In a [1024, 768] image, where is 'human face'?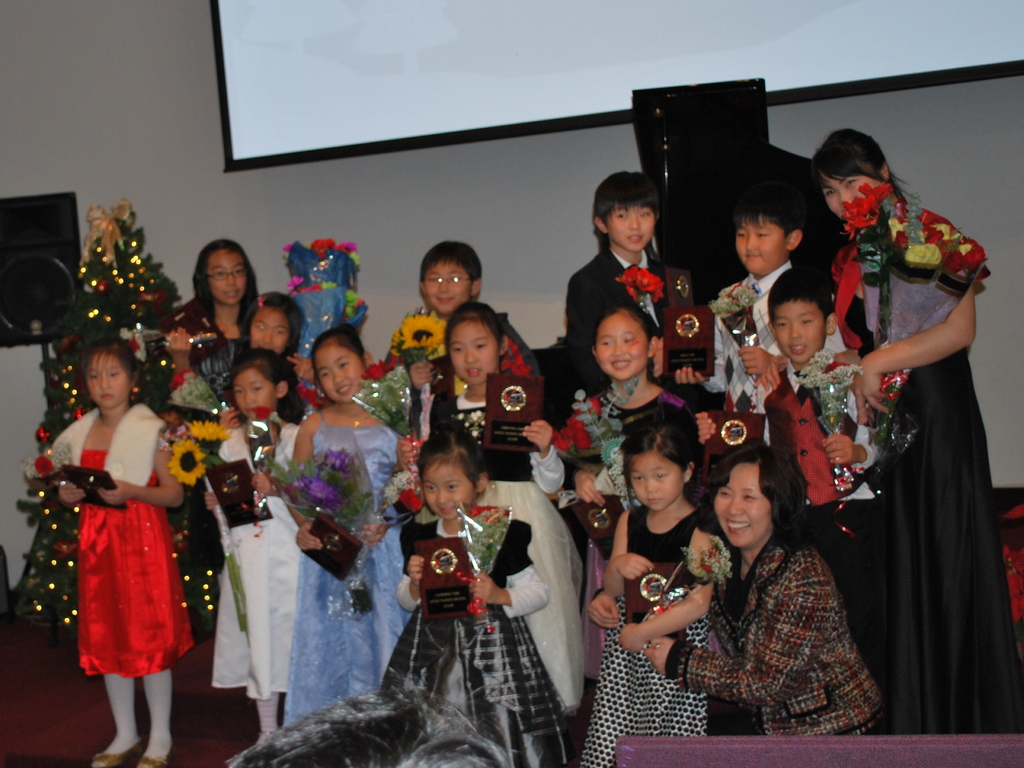
314 343 361 405.
